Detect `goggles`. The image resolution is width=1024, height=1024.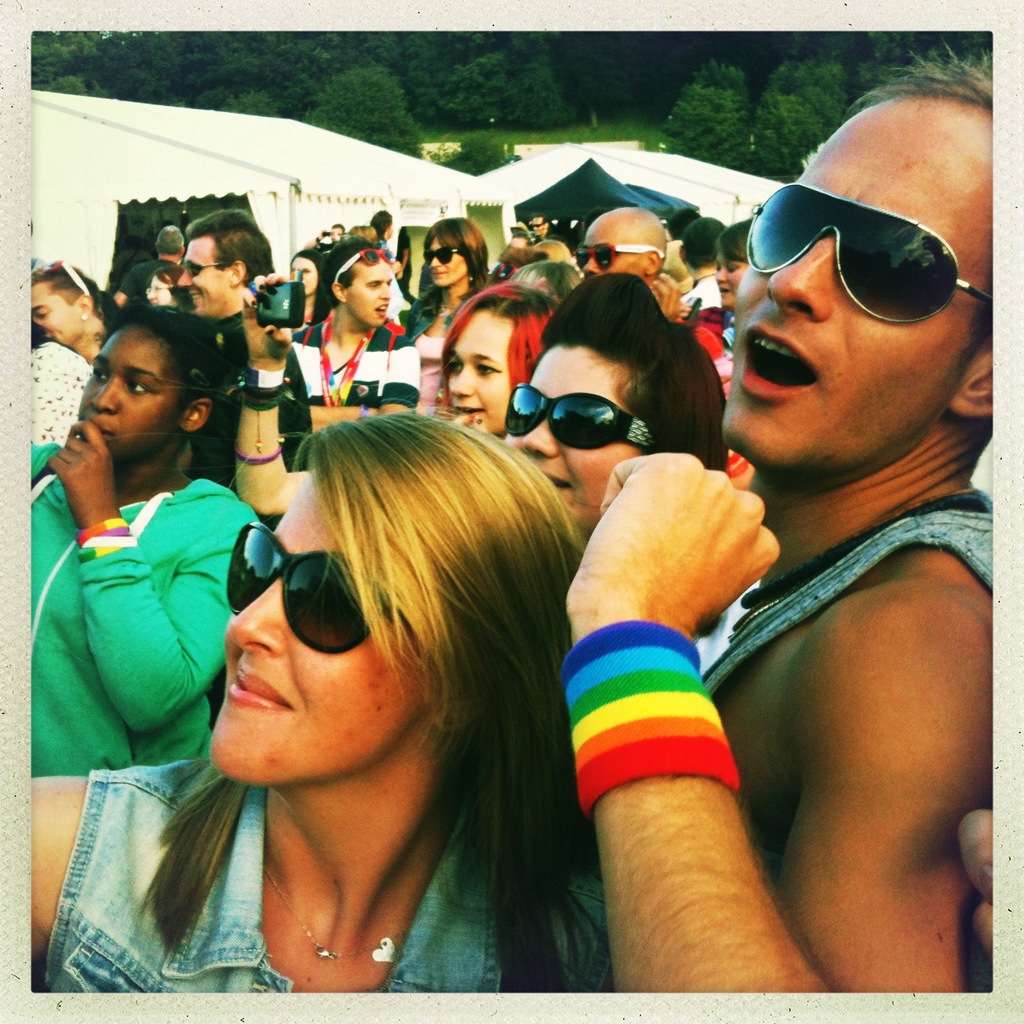
<bbox>571, 238, 667, 269</bbox>.
